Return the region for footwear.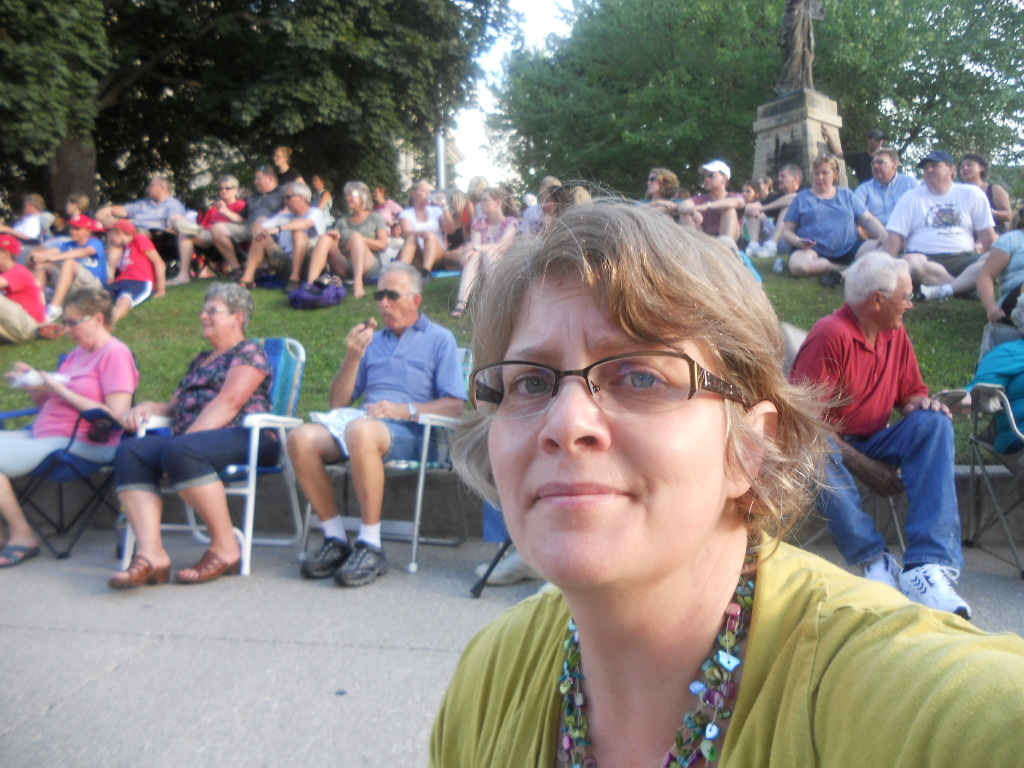
locate(40, 300, 66, 324).
